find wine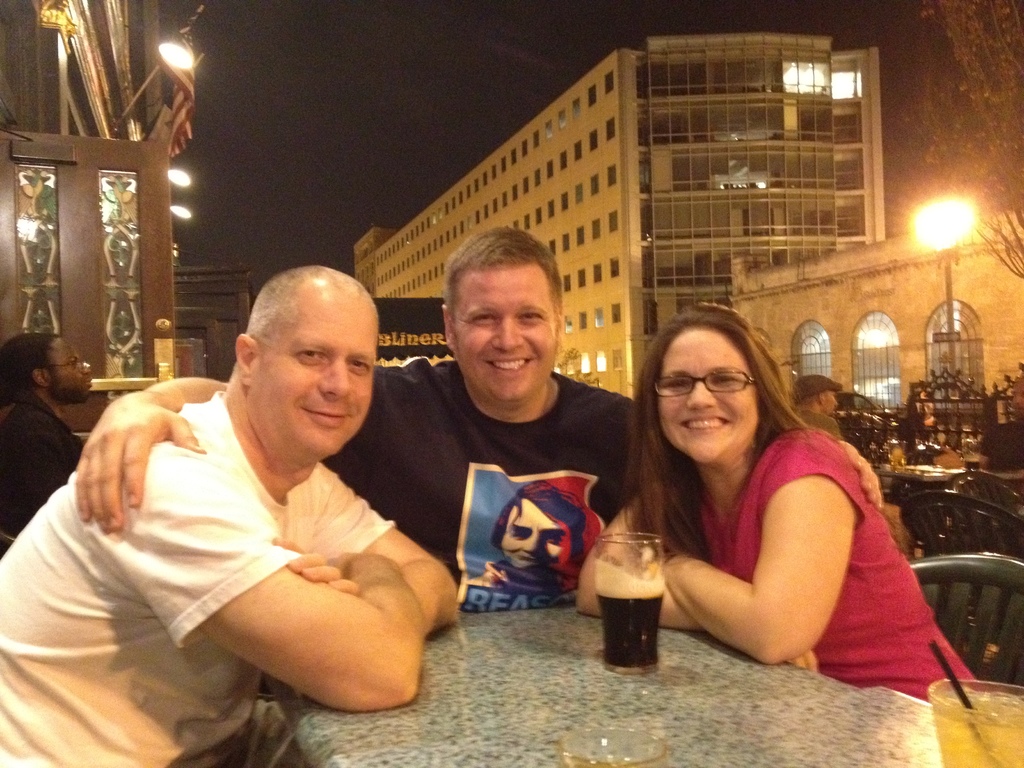
box=[598, 550, 675, 668]
